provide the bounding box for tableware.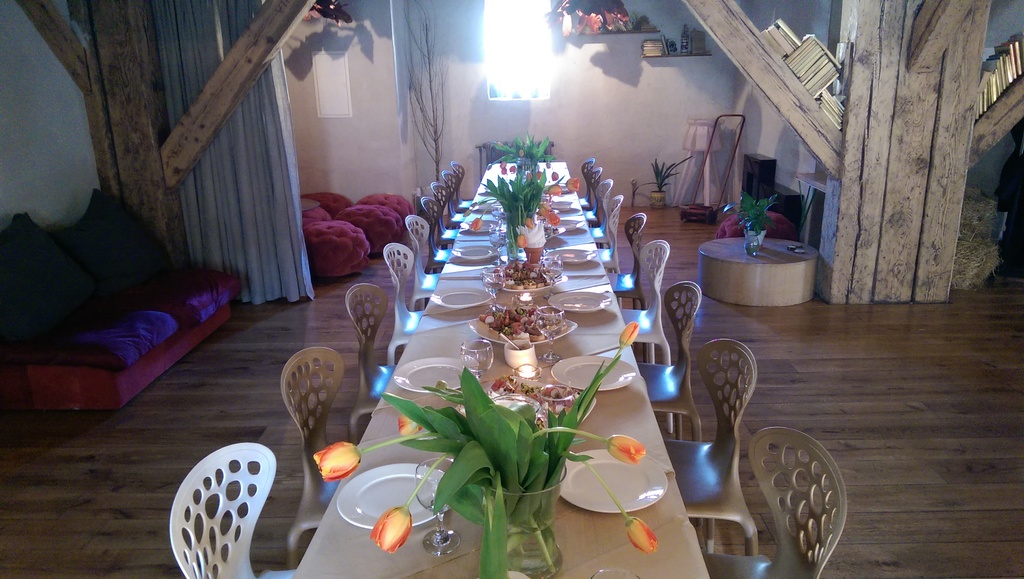
pyautogui.locateOnScreen(484, 267, 512, 306).
